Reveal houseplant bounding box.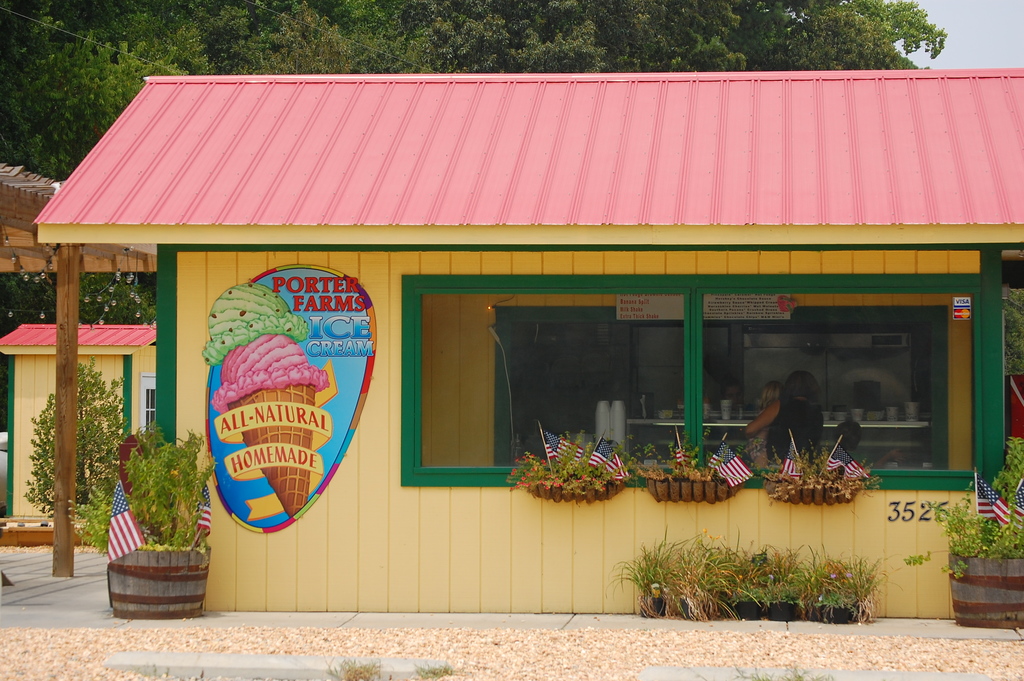
Revealed: box=[764, 419, 860, 512].
